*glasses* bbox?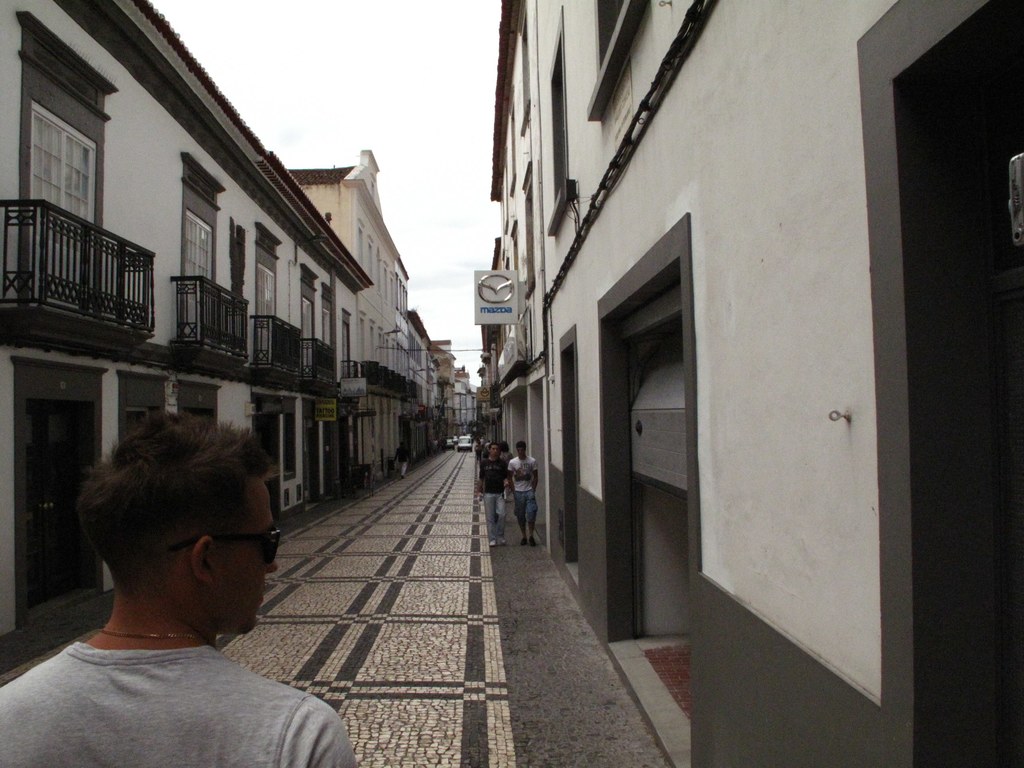
crop(172, 524, 279, 561)
